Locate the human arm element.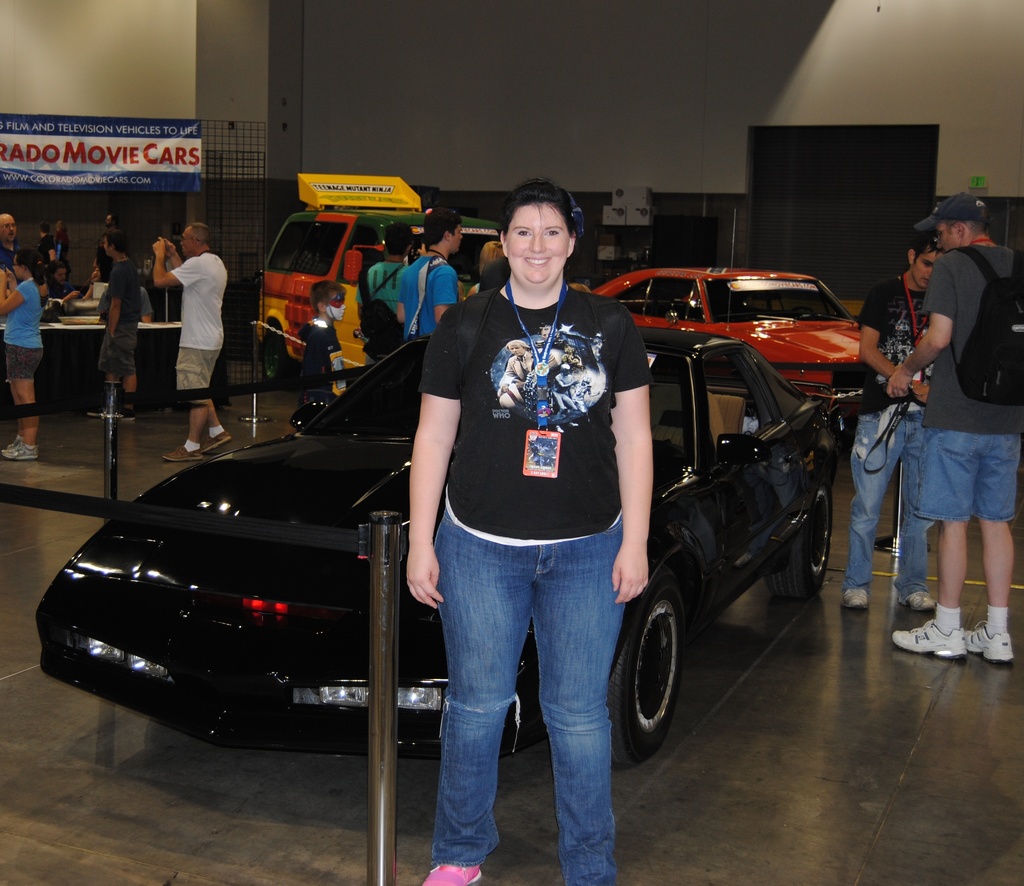
Element bbox: (left=393, top=293, right=485, bottom=614).
